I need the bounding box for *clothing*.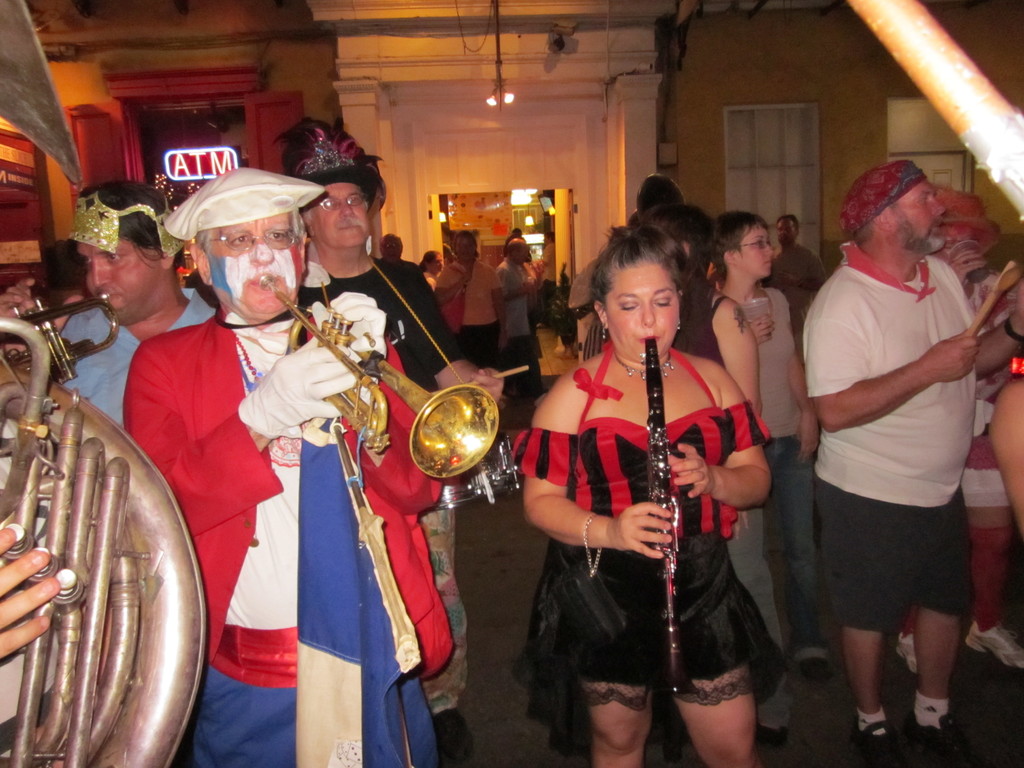
Here it is: detection(280, 235, 463, 696).
